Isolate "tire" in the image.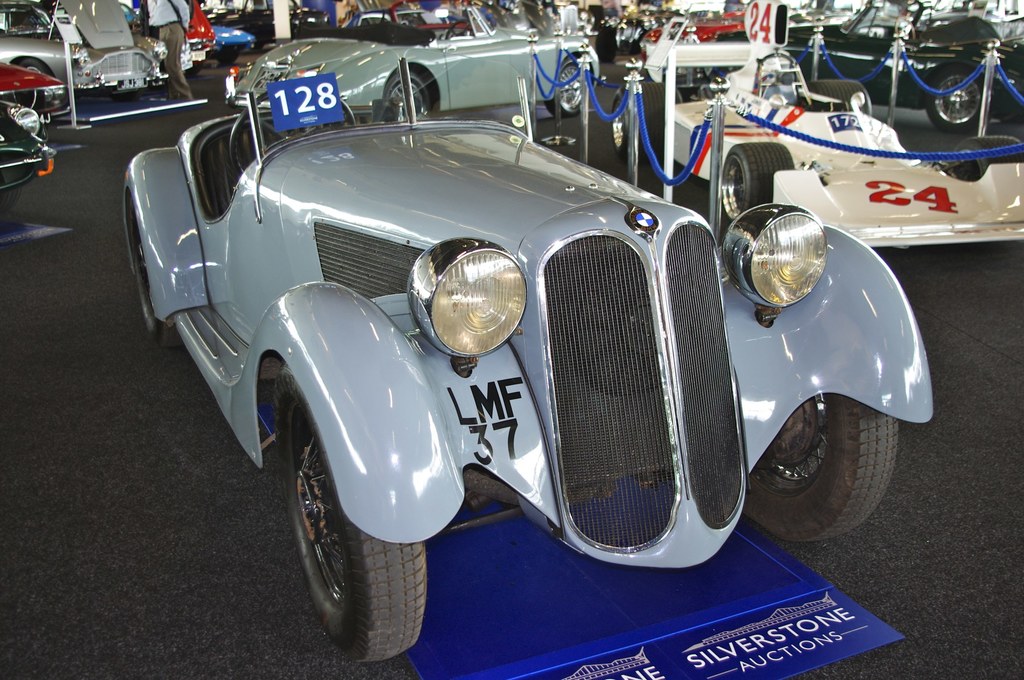
Isolated region: Rect(747, 393, 899, 544).
